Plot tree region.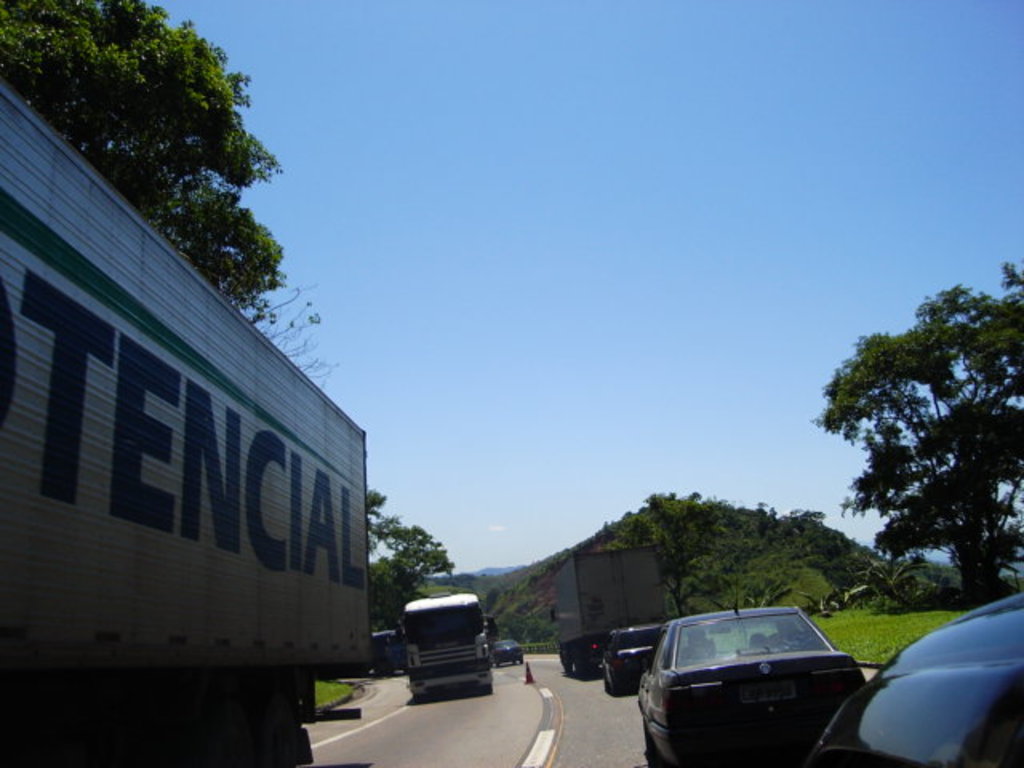
Plotted at [605,482,730,618].
